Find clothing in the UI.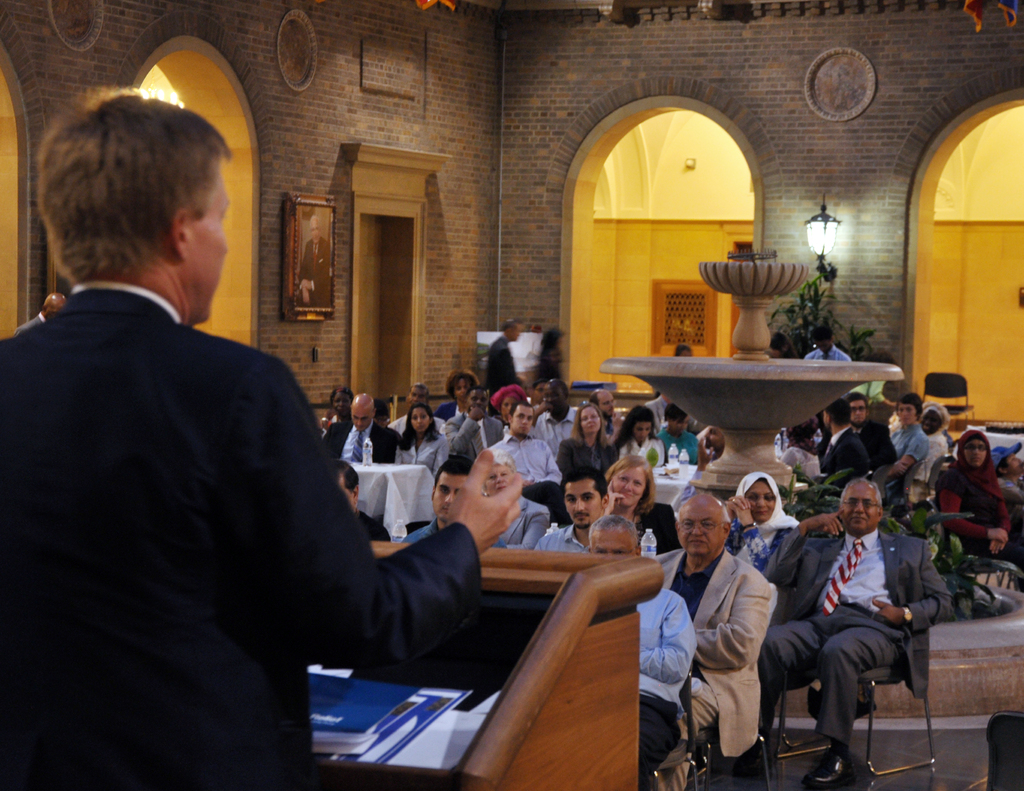
UI element at [645, 392, 672, 424].
